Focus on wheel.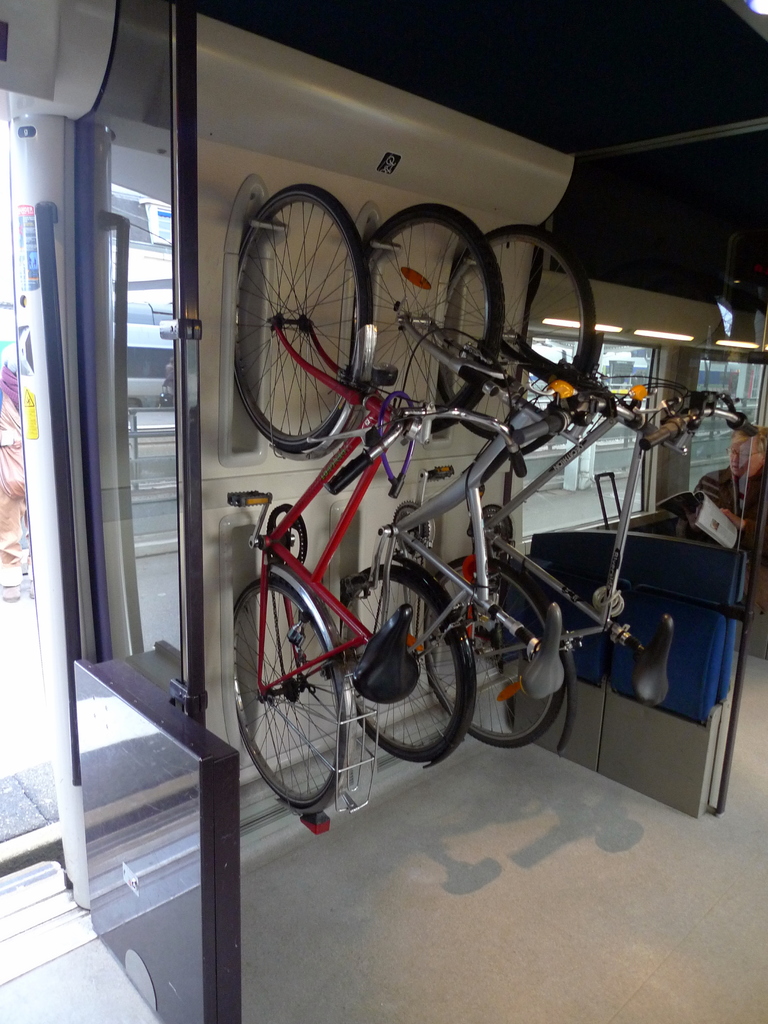
Focused at [449,214,614,436].
